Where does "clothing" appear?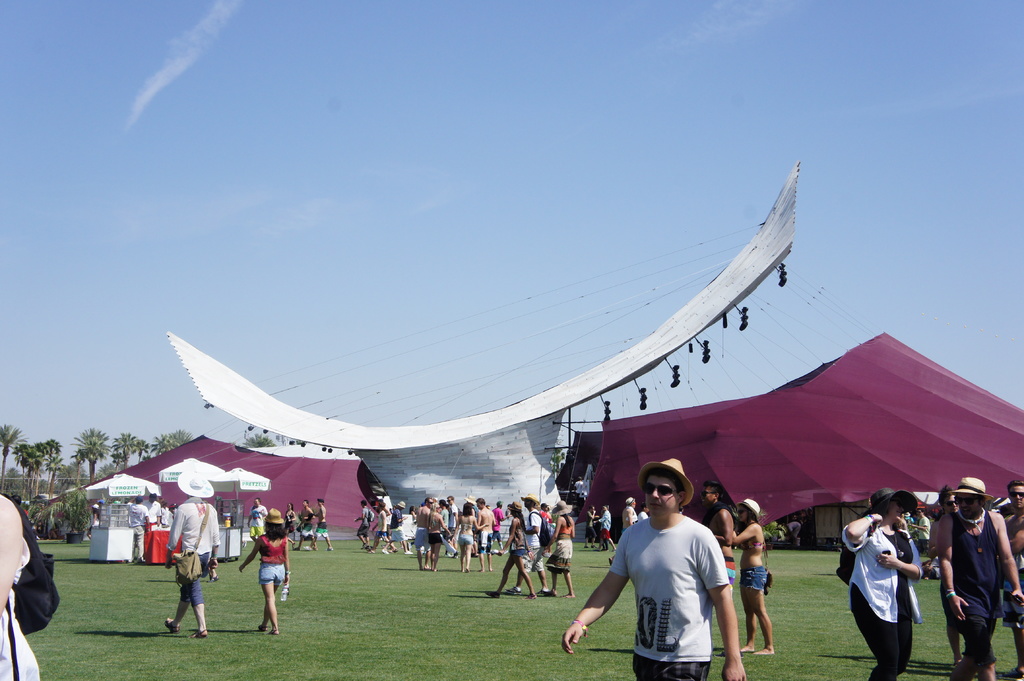
Appears at Rect(171, 497, 225, 612).
